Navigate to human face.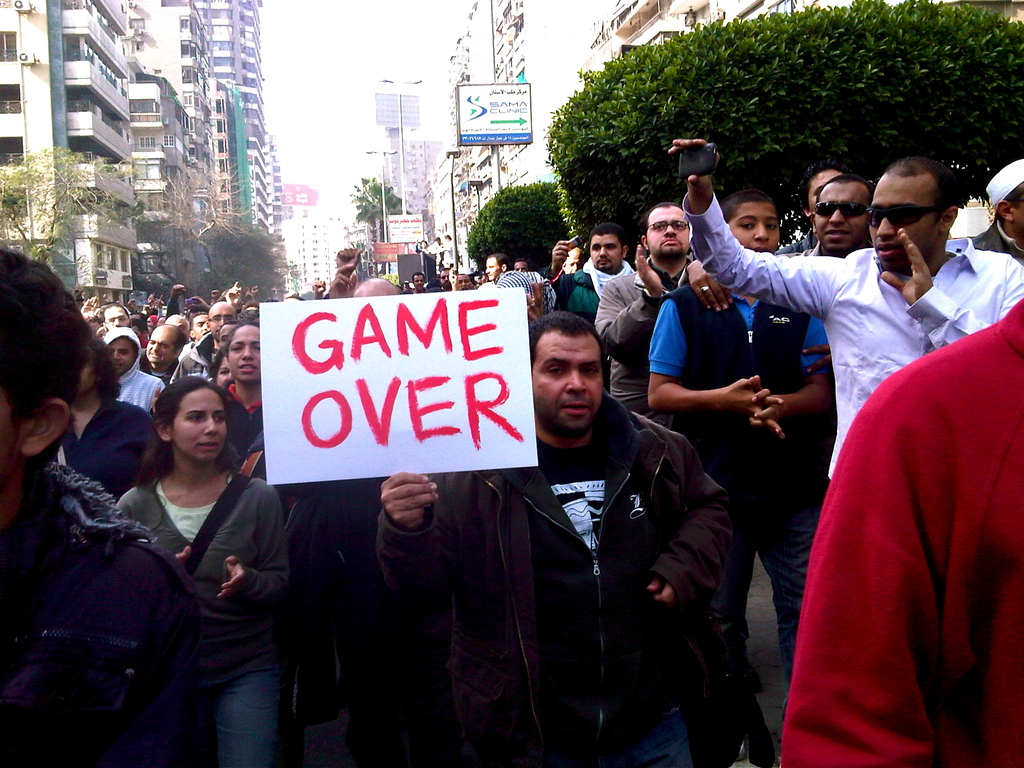
Navigation target: [645, 204, 692, 257].
